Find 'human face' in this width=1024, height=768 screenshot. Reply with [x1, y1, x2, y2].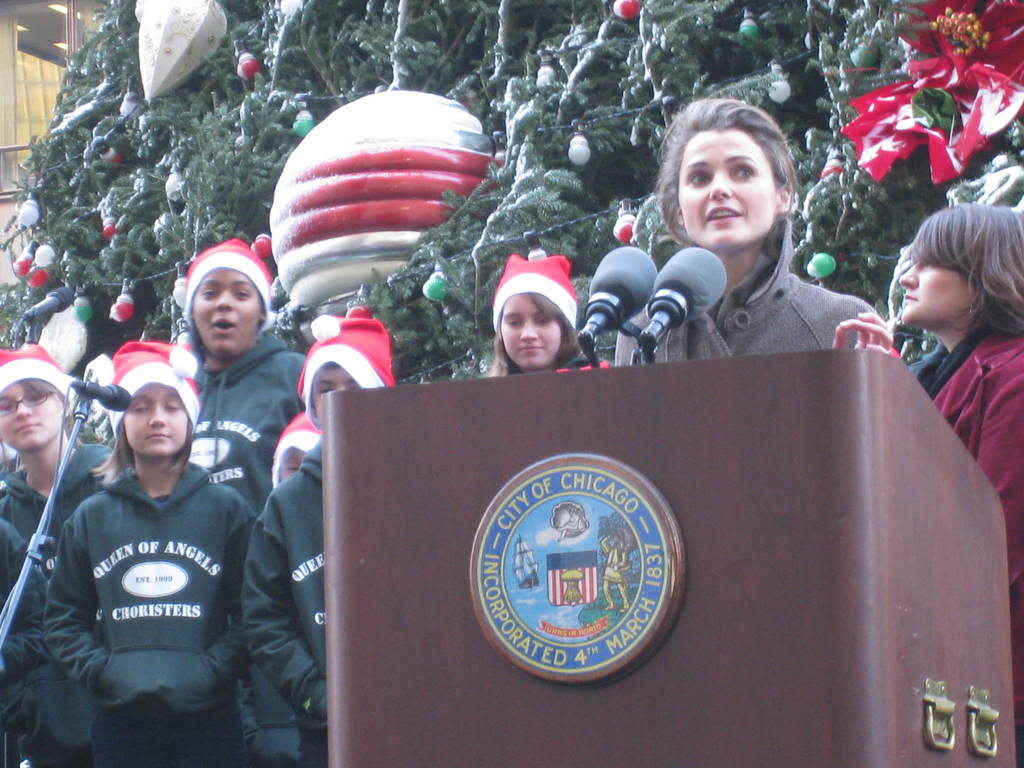
[497, 291, 562, 362].
